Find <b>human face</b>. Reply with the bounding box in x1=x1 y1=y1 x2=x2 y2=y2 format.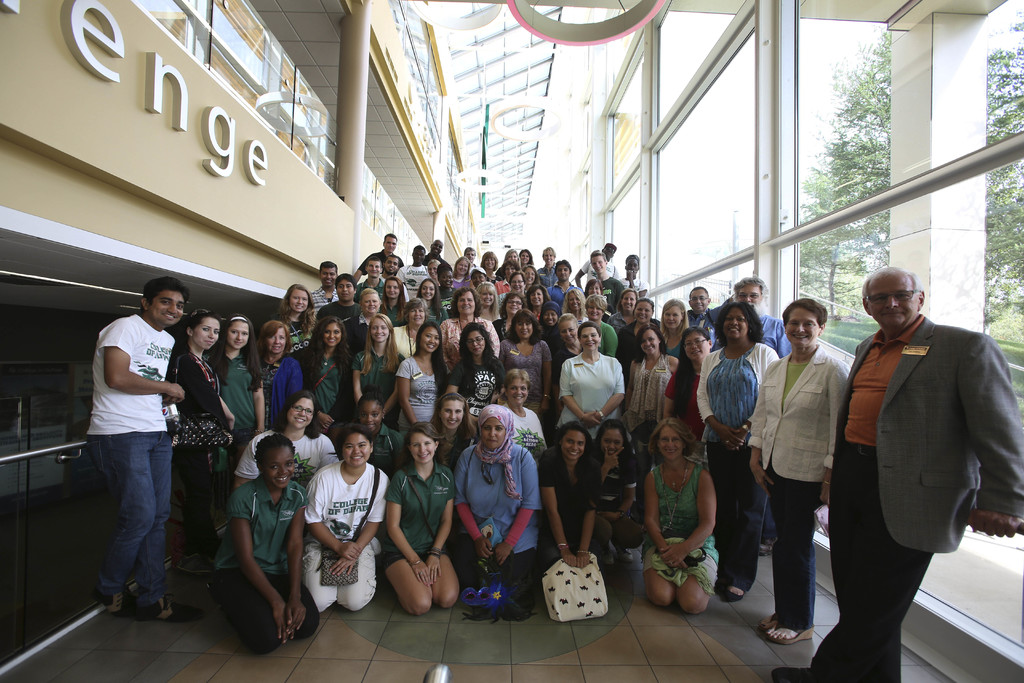
x1=145 y1=287 x2=184 y2=326.
